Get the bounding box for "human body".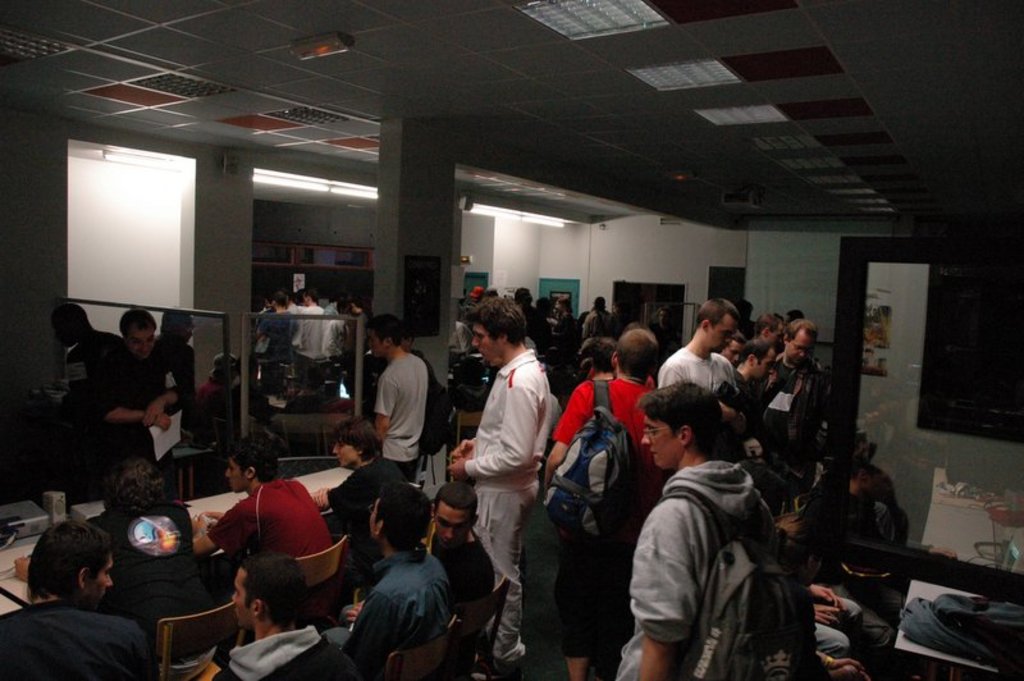
[342, 548, 451, 680].
